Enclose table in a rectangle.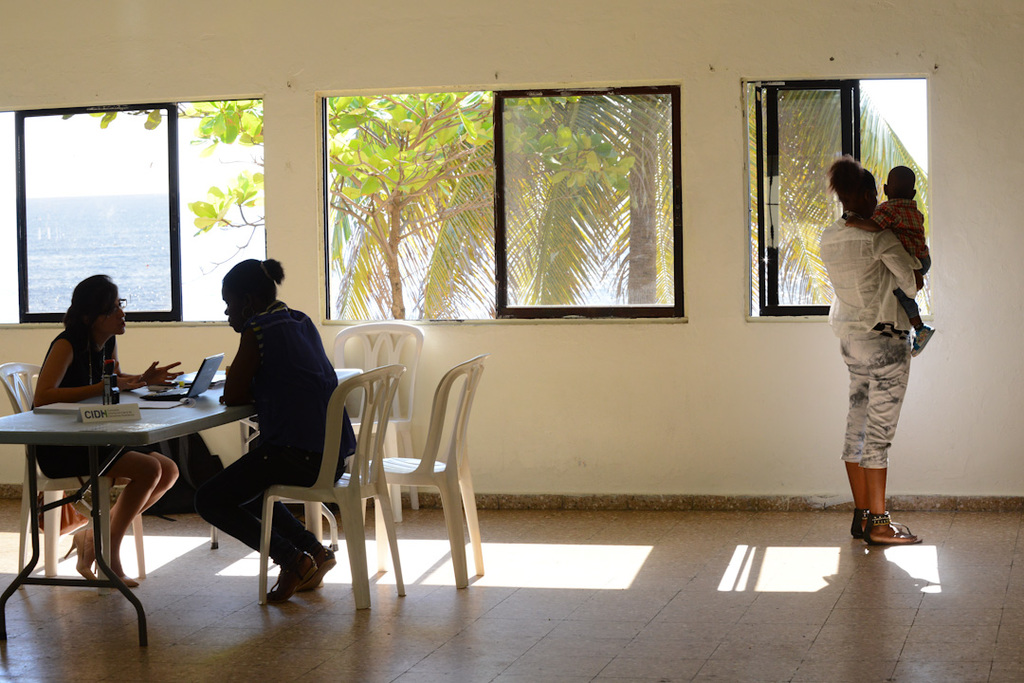
15,364,323,603.
